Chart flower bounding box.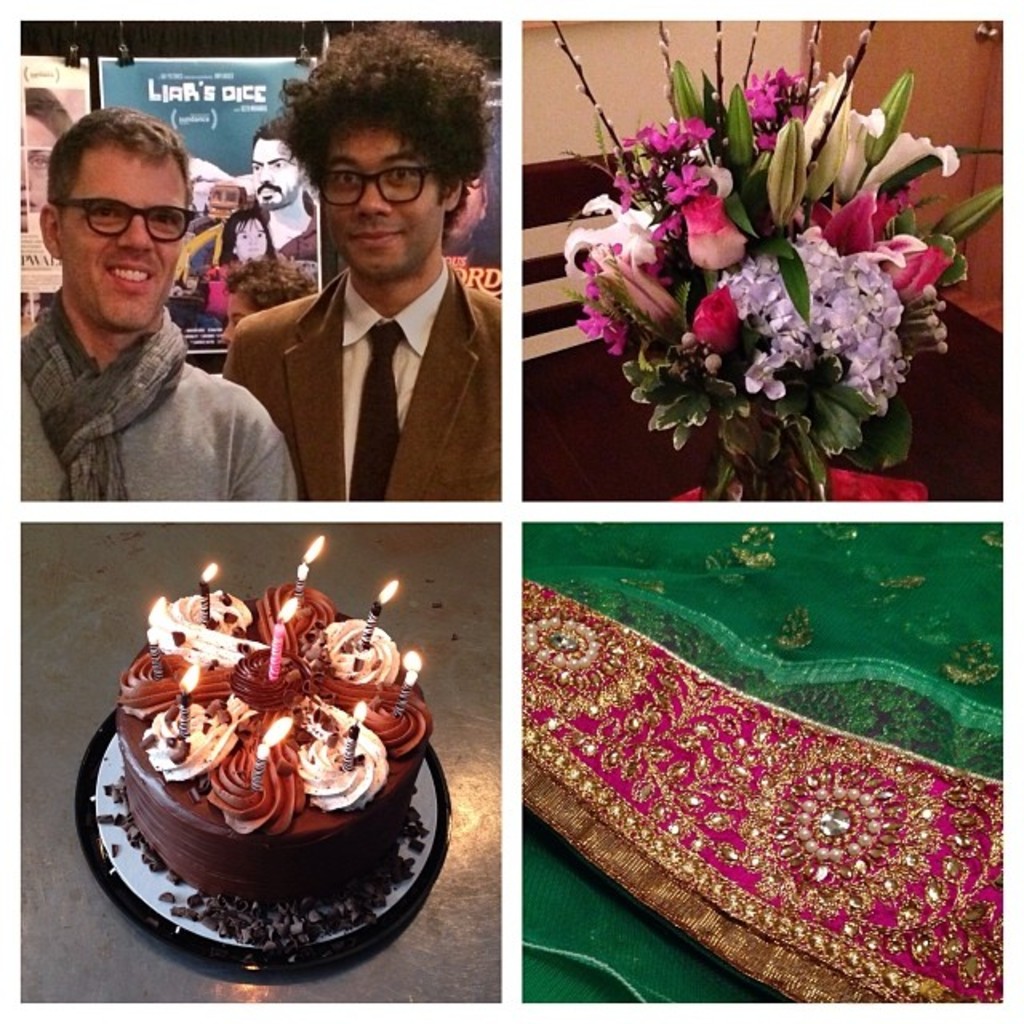
Charted: 678 187 746 275.
